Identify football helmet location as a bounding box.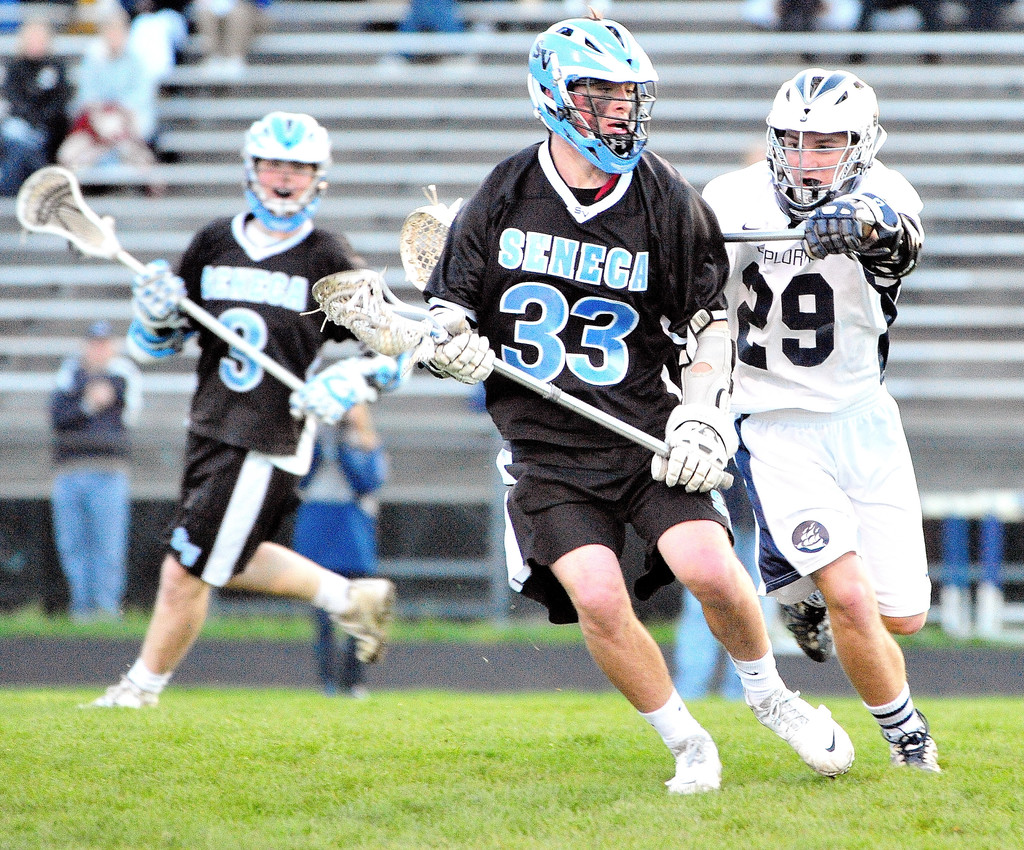
bbox=(765, 69, 884, 216).
